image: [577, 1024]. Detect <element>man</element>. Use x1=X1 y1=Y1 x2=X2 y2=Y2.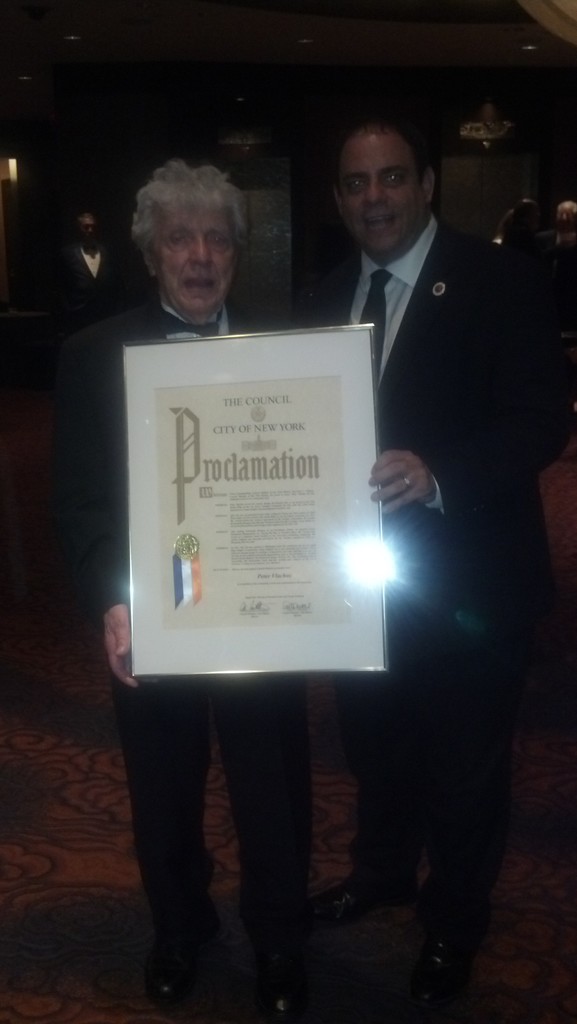
x1=55 y1=154 x2=327 y2=1023.
